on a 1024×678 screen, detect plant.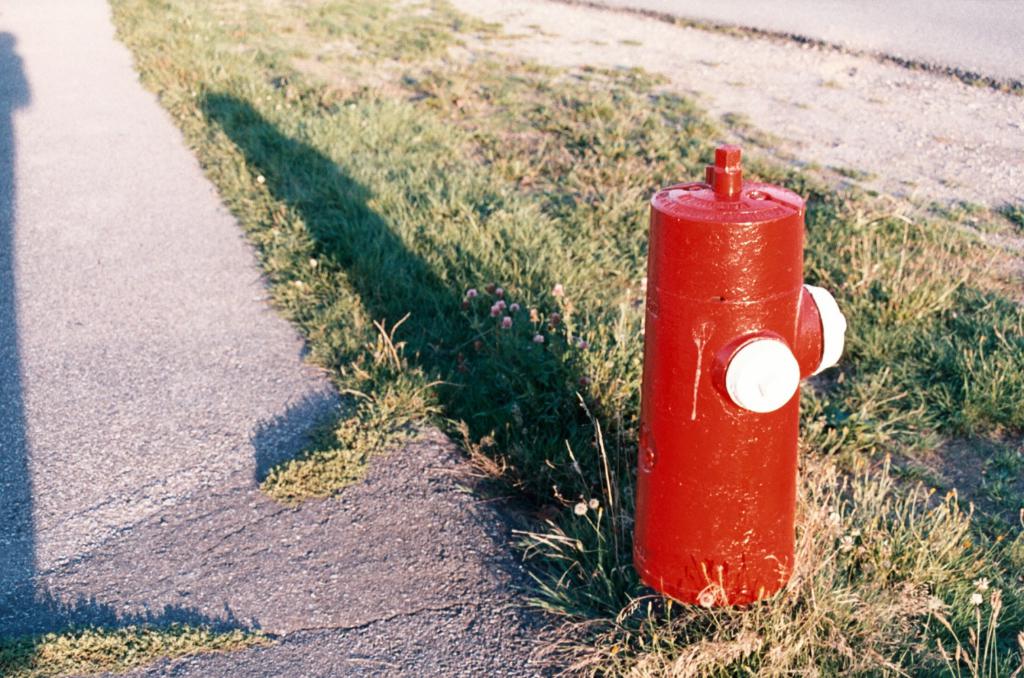
select_region(0, 624, 281, 677).
